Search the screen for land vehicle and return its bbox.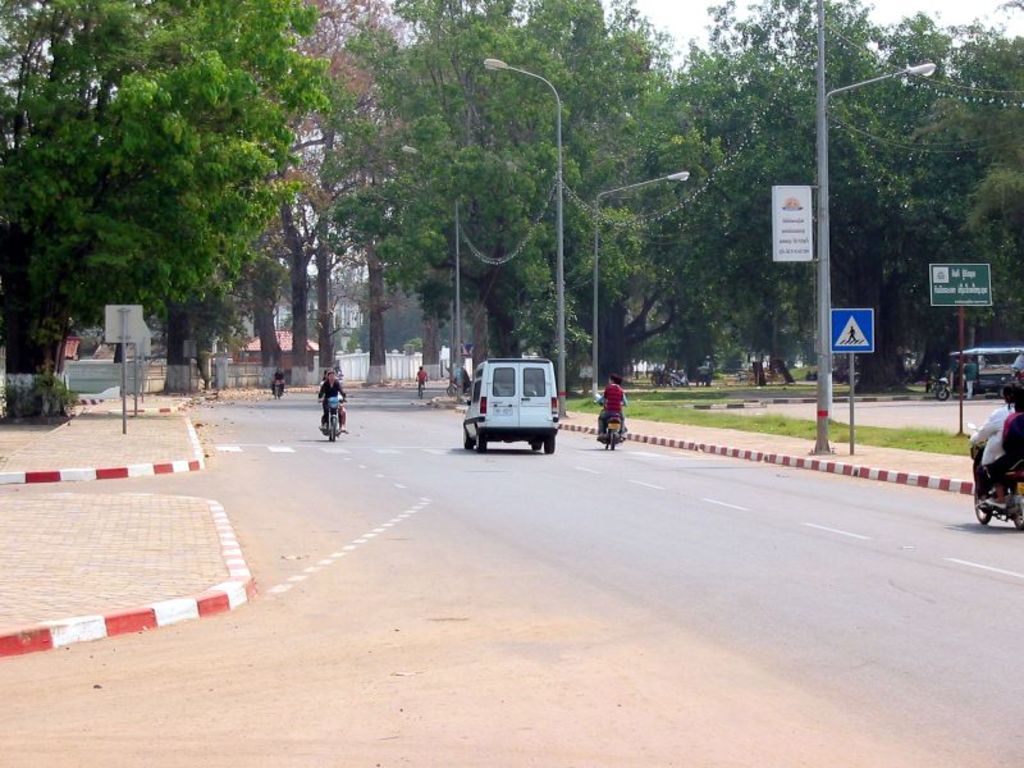
Found: {"x1": 964, "y1": 416, "x2": 1023, "y2": 526}.
